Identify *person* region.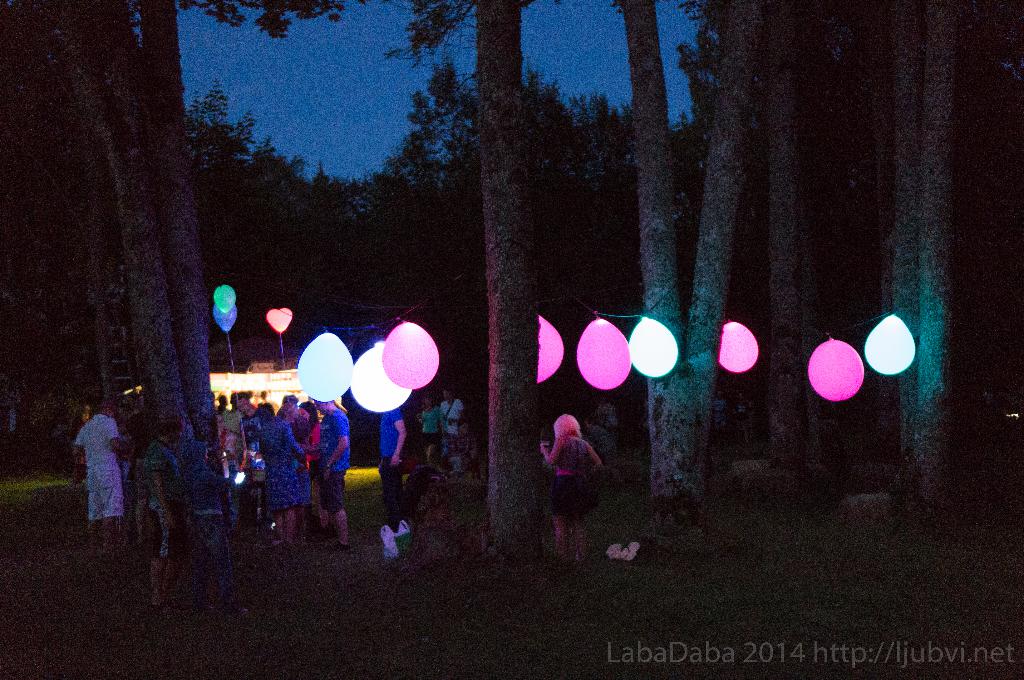
Region: (373, 406, 411, 557).
